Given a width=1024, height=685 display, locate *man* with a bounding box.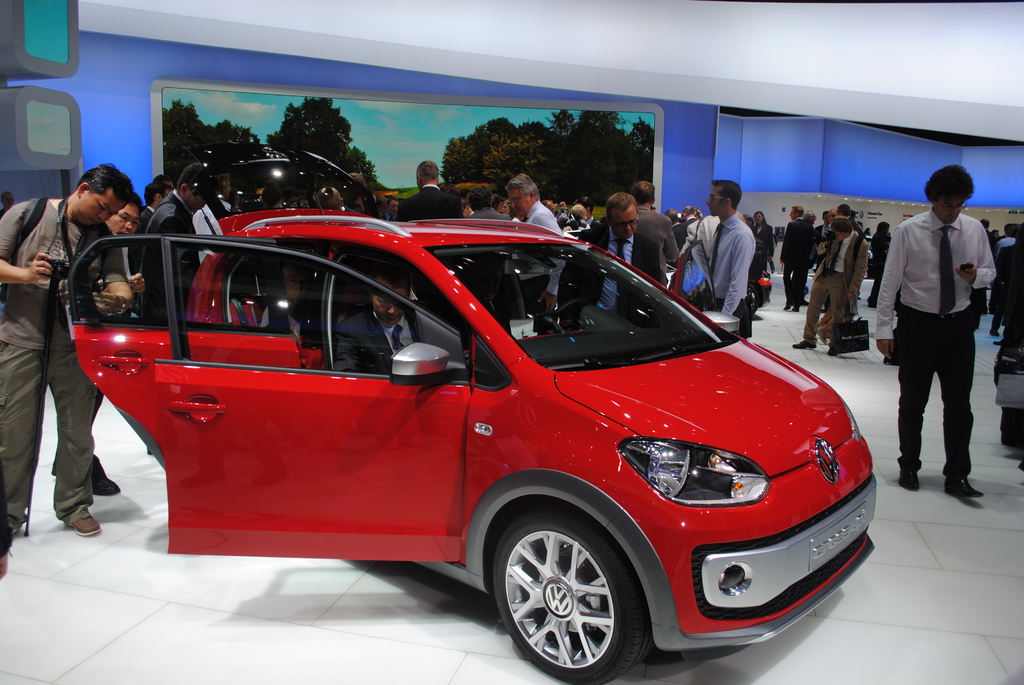
Located: x1=779 y1=203 x2=817 y2=316.
